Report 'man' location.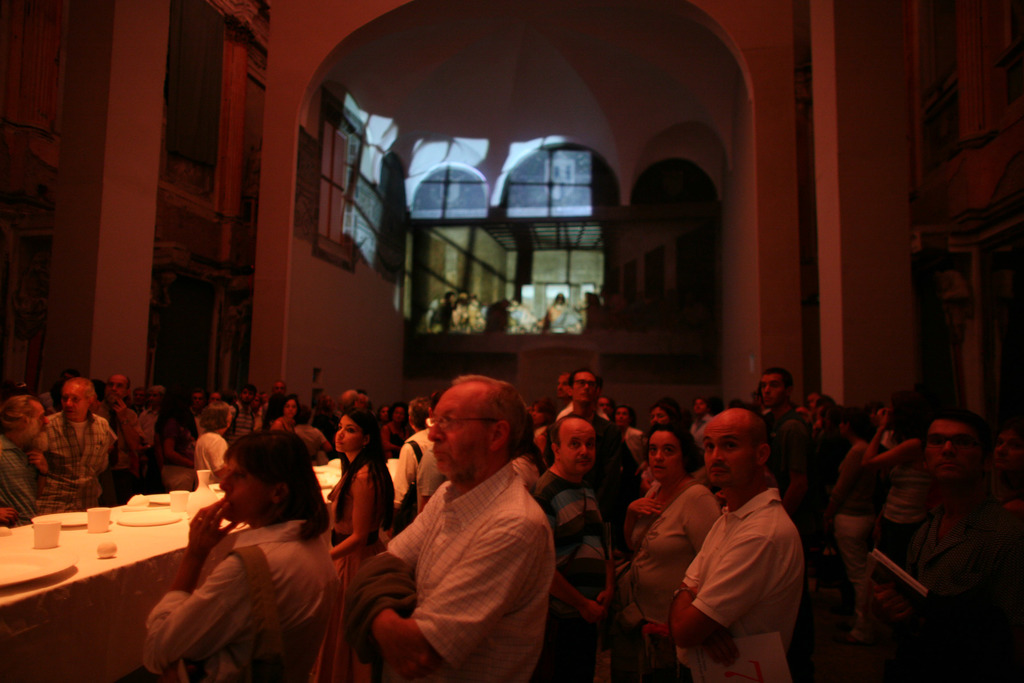
Report: BBox(550, 361, 612, 434).
